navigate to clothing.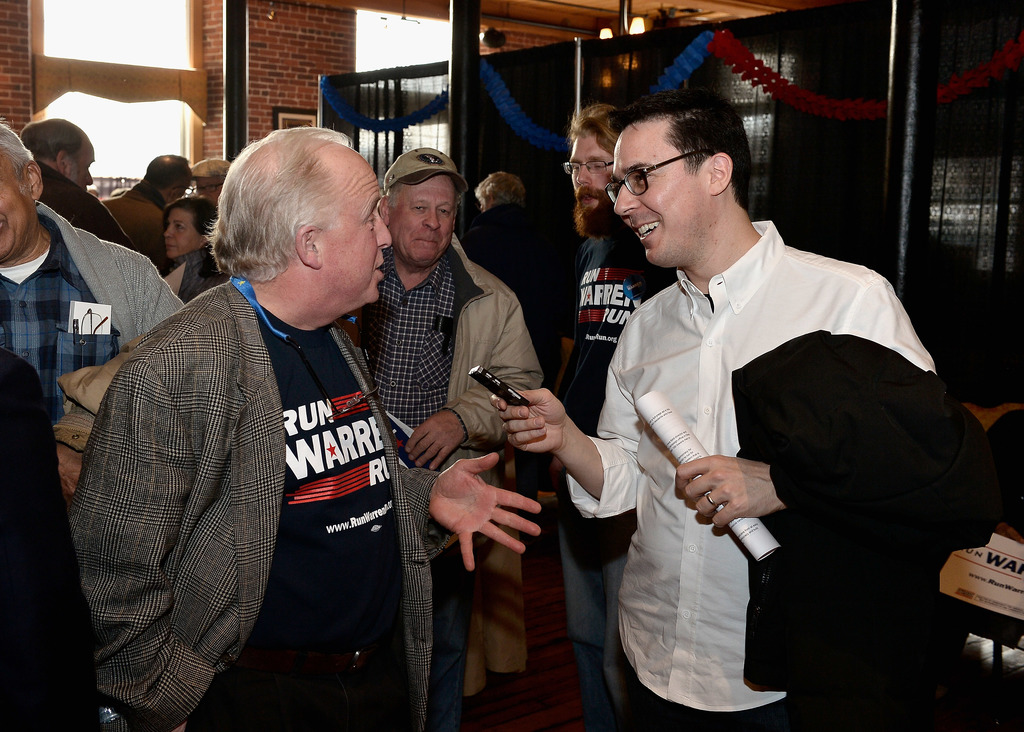
Navigation target: [732,332,1006,731].
